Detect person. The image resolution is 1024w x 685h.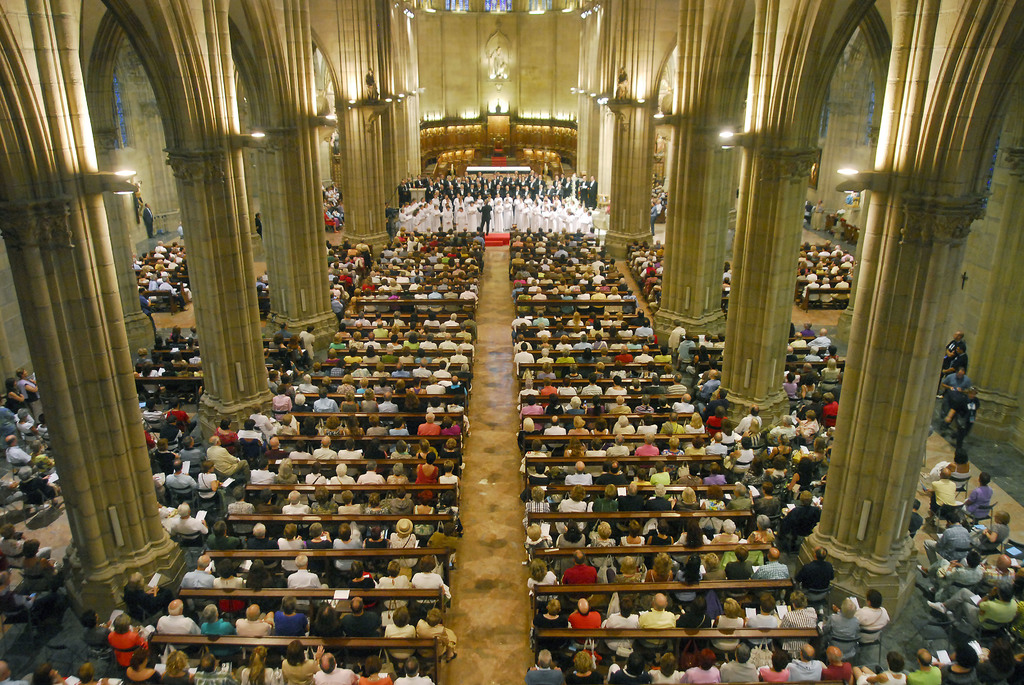
<bbox>525, 649, 566, 684</bbox>.
